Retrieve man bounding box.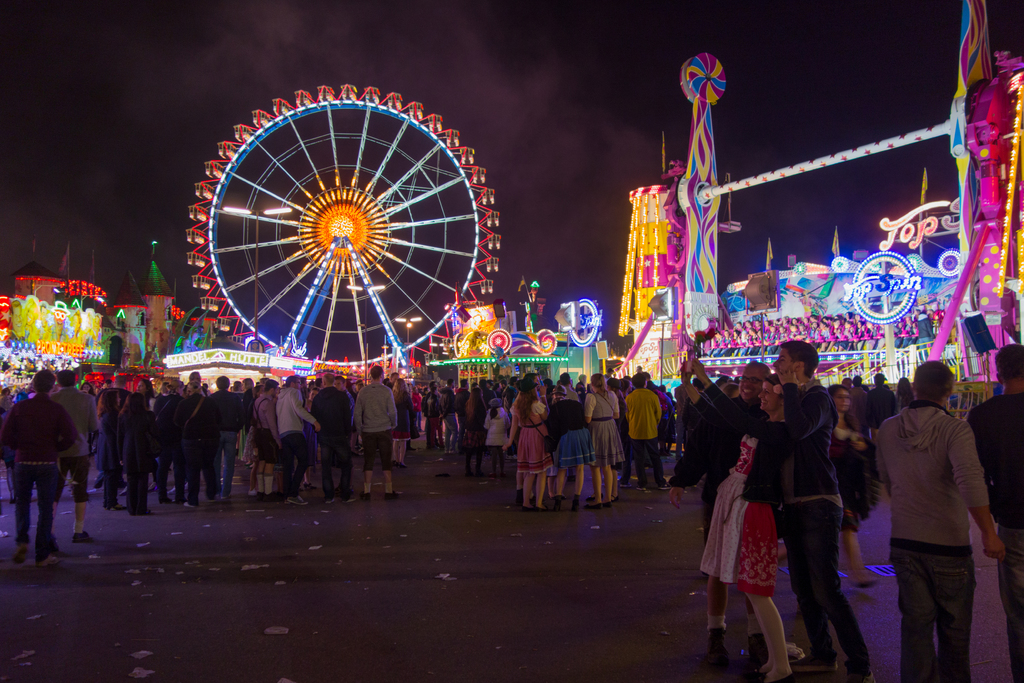
Bounding box: pyautogui.locateOnScreen(694, 340, 874, 682).
